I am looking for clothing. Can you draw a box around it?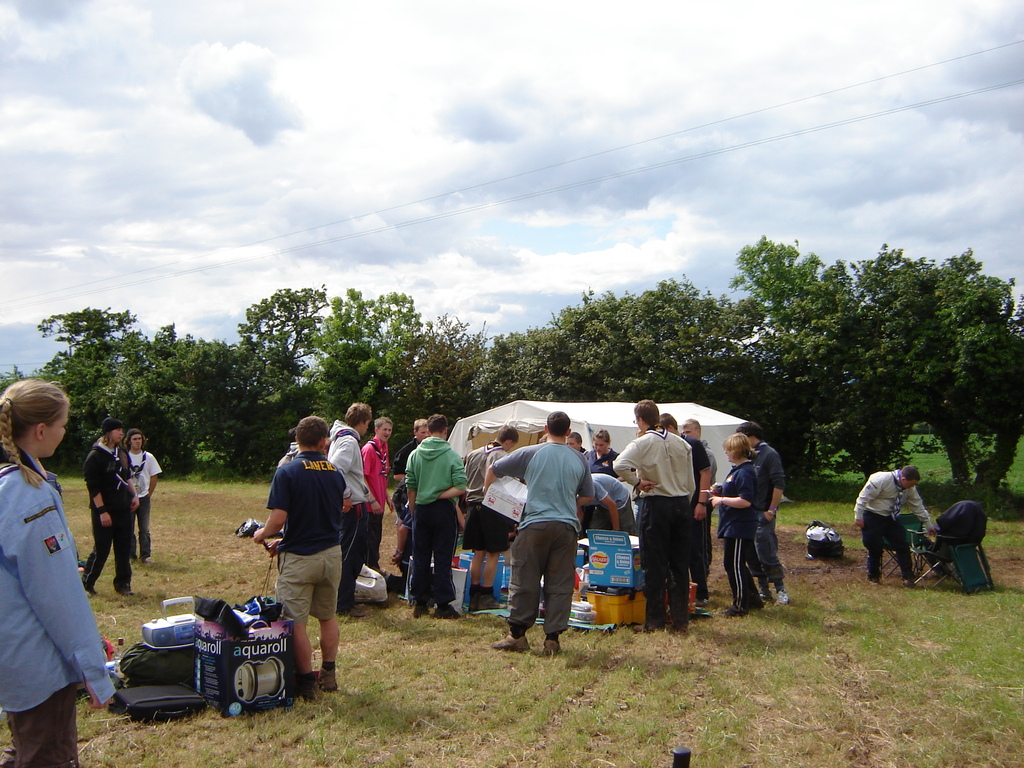
Sure, the bounding box is [x1=711, y1=463, x2=757, y2=617].
